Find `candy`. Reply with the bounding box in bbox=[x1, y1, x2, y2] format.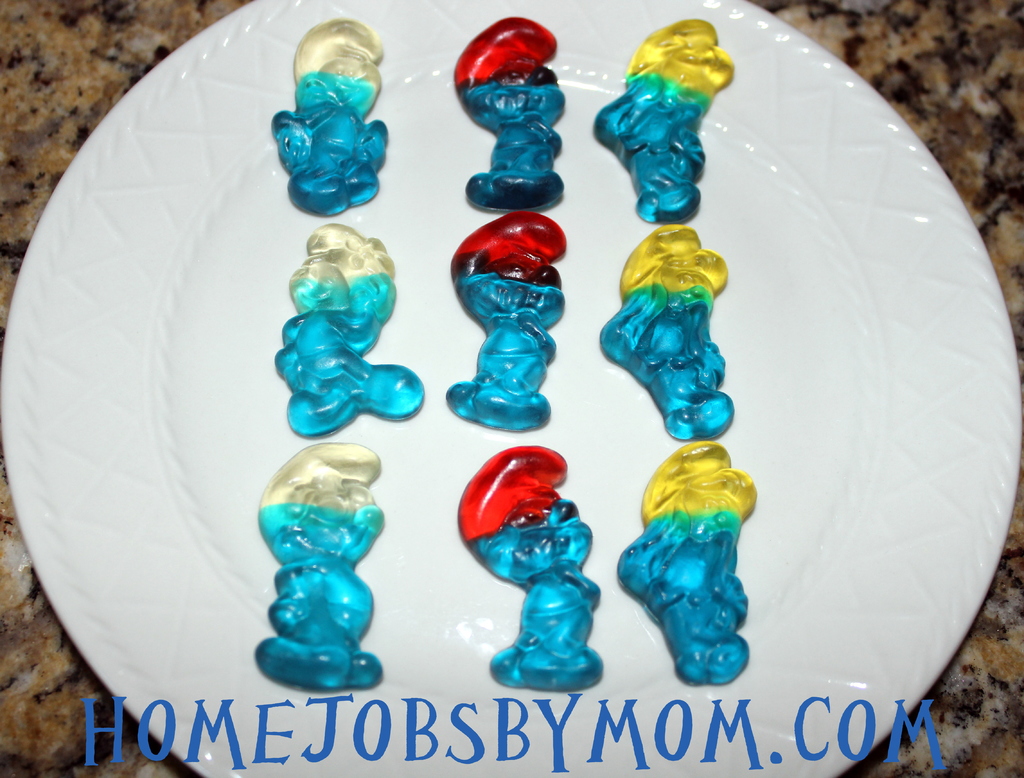
bbox=[275, 222, 428, 440].
